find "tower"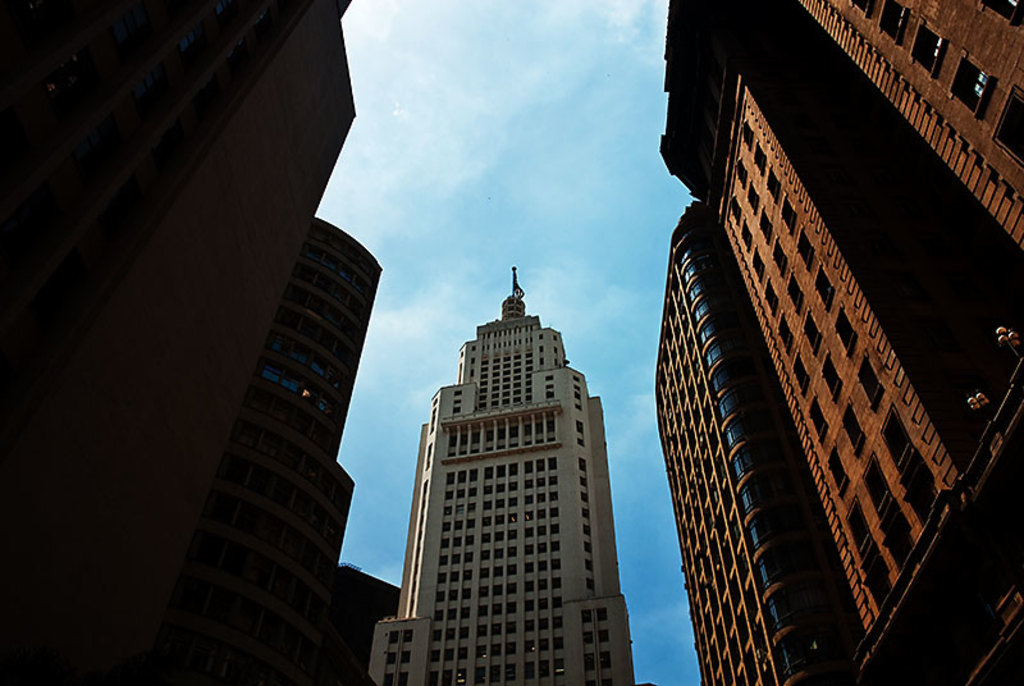
left=378, top=243, right=650, bottom=685
